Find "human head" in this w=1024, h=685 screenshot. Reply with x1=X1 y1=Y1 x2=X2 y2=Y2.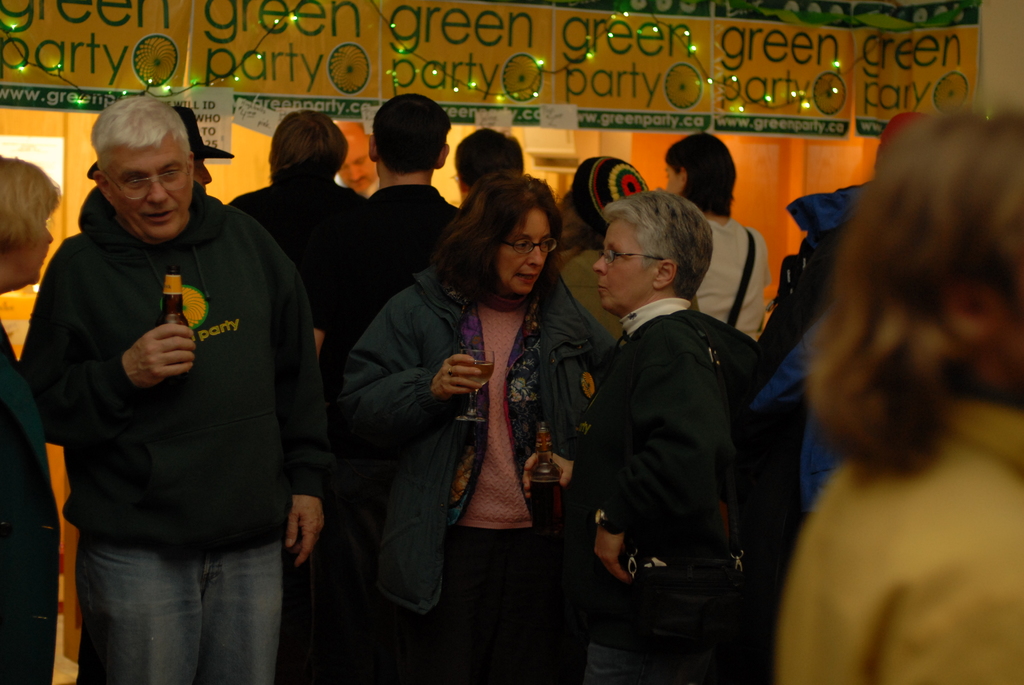
x1=0 y1=153 x2=61 y2=283.
